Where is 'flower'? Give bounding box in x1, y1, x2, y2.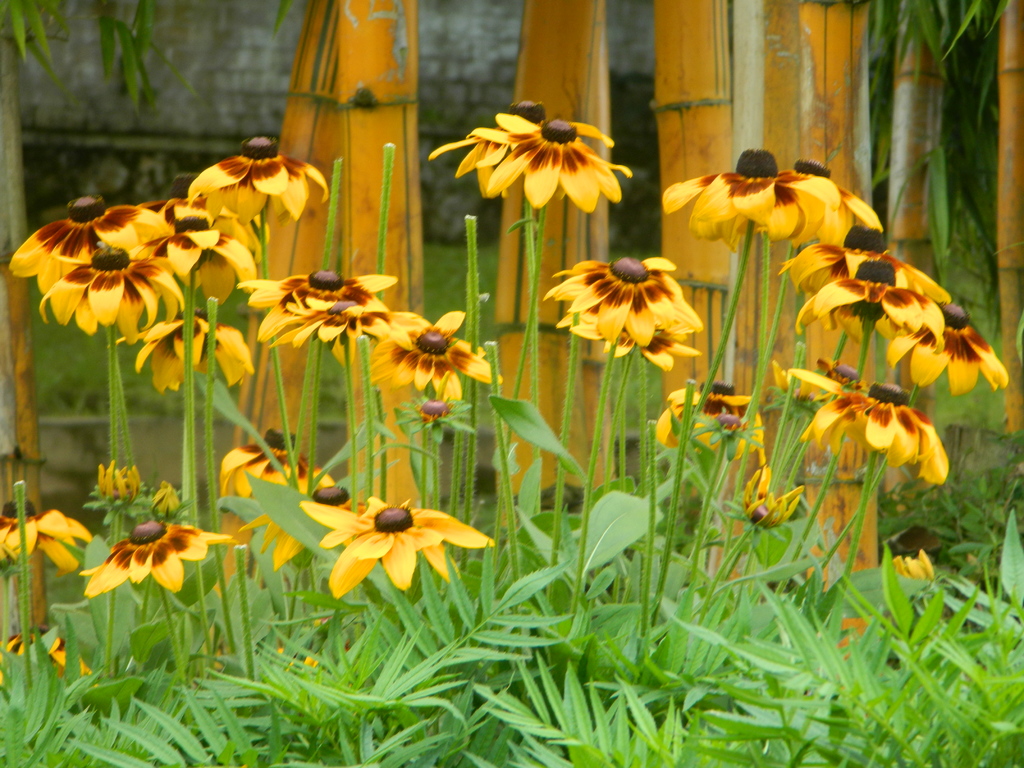
436, 101, 623, 188.
